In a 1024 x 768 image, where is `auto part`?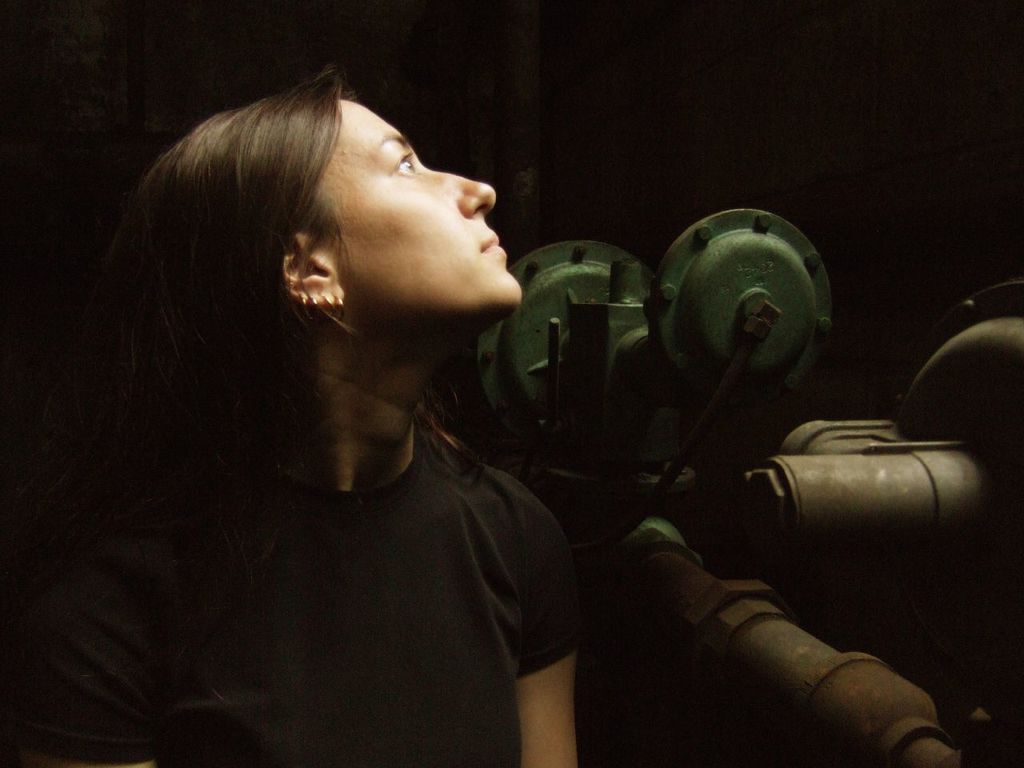
(left=734, top=266, right=1023, bottom=539).
